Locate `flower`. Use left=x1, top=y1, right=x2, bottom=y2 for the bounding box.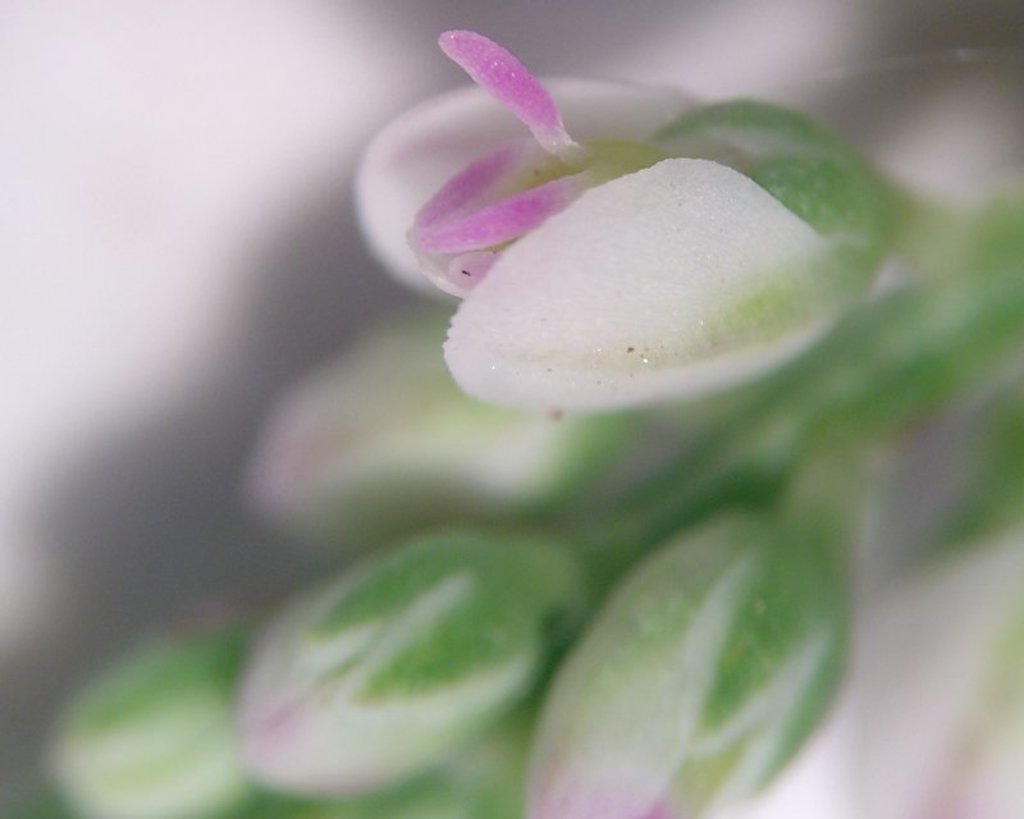
left=518, top=517, right=861, bottom=818.
